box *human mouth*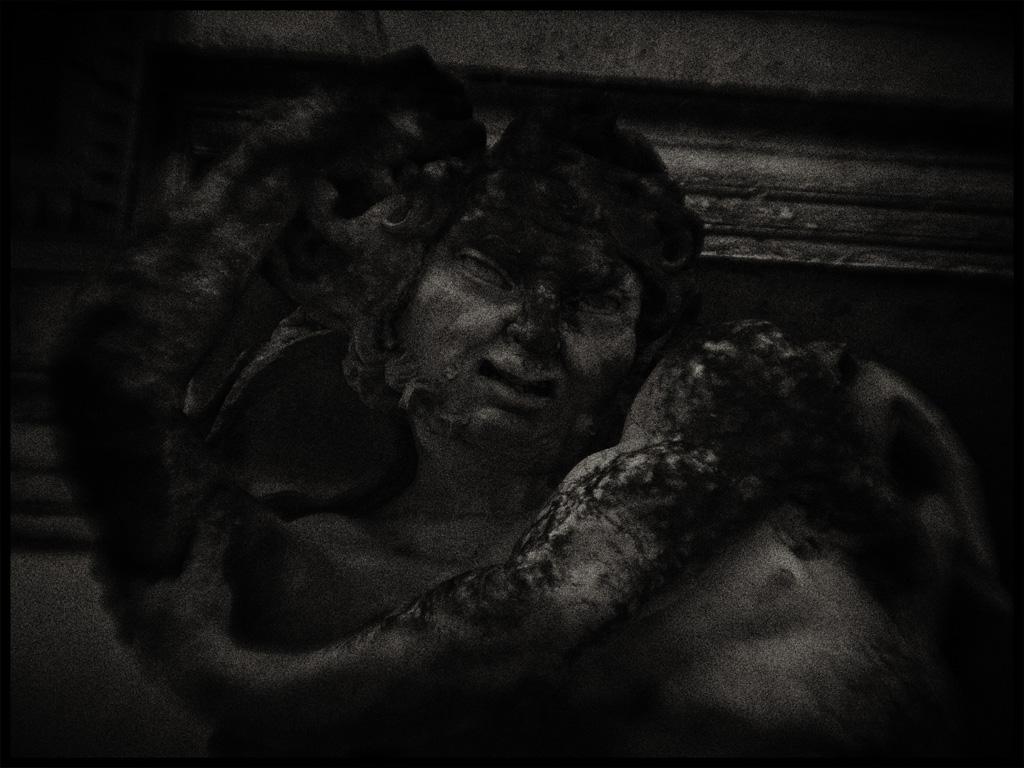
box(477, 359, 555, 409)
